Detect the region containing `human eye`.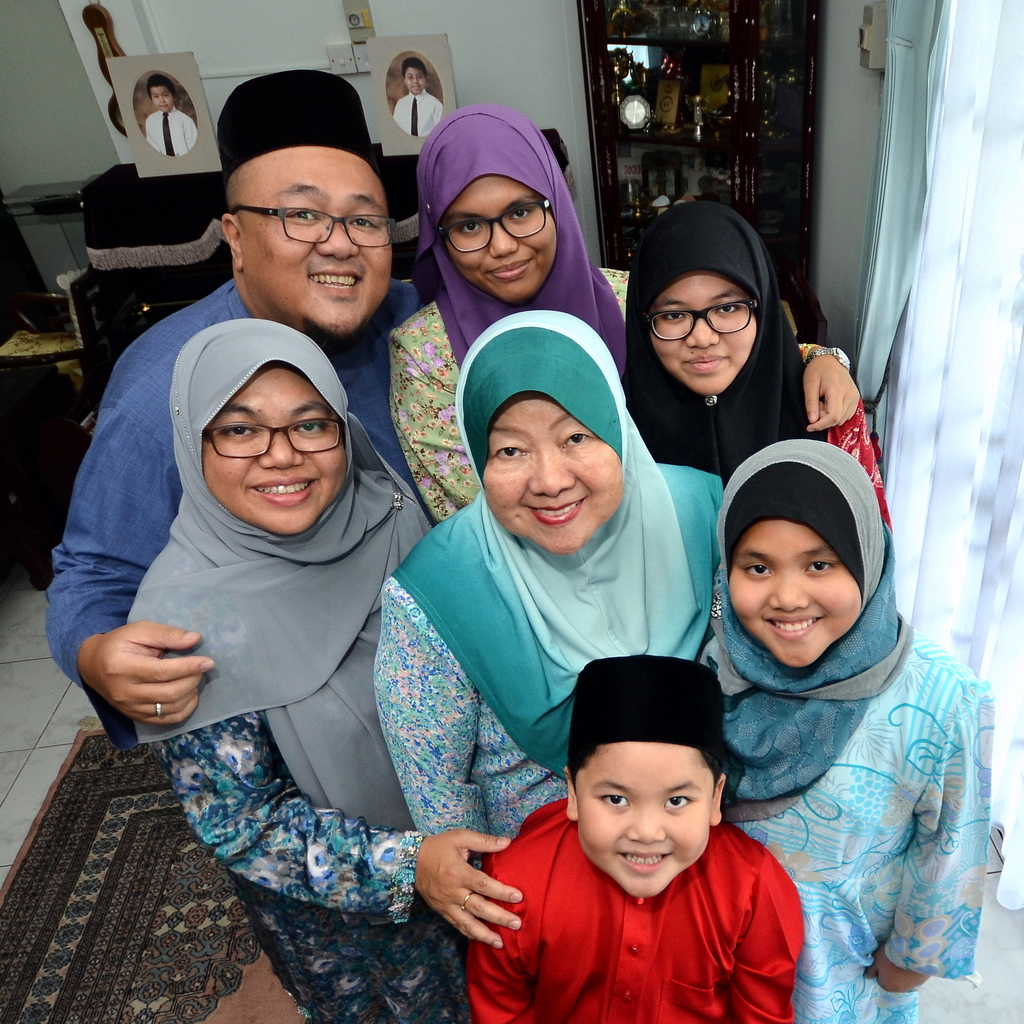
<region>596, 788, 629, 811</region>.
